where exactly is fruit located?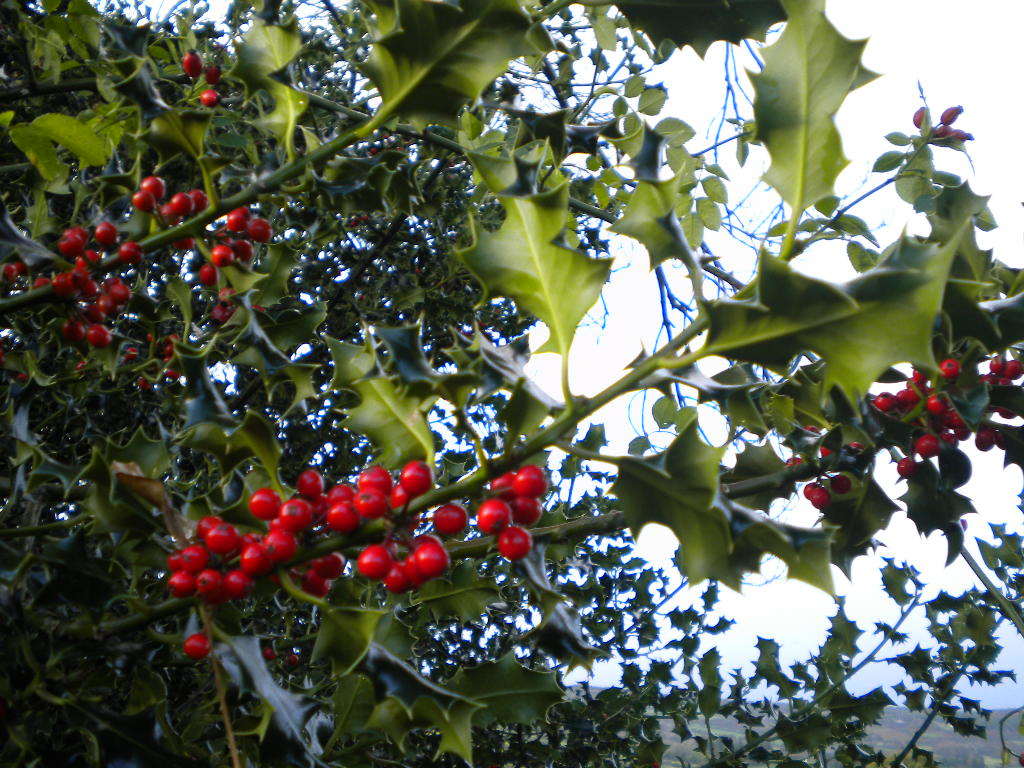
Its bounding box is x1=820 y1=446 x2=835 y2=456.
